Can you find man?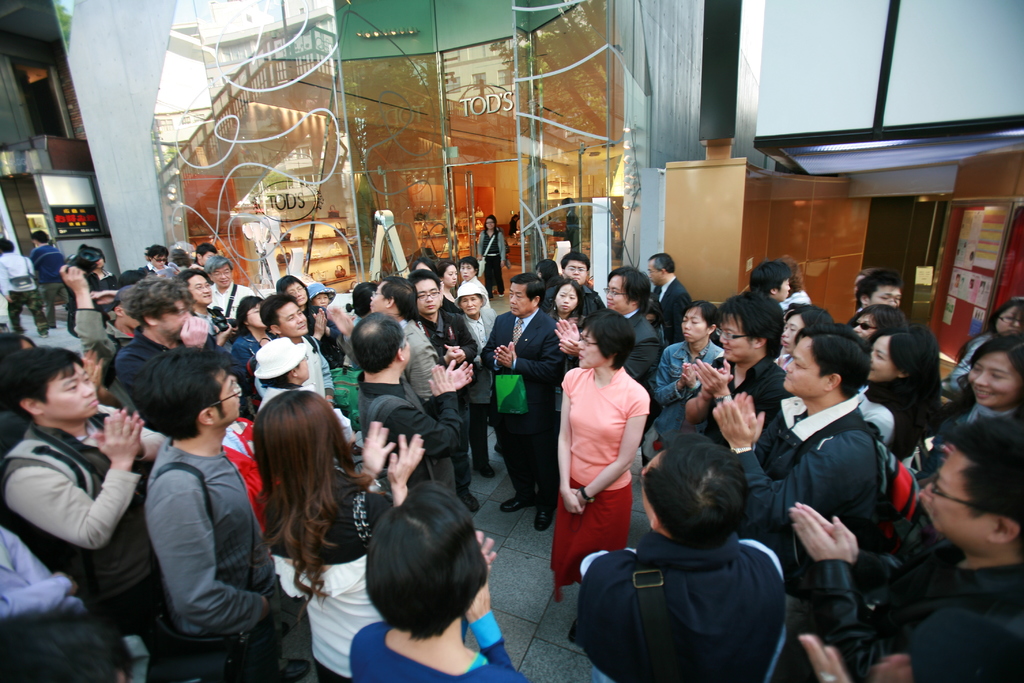
Yes, bounding box: x1=678, y1=297, x2=789, y2=479.
